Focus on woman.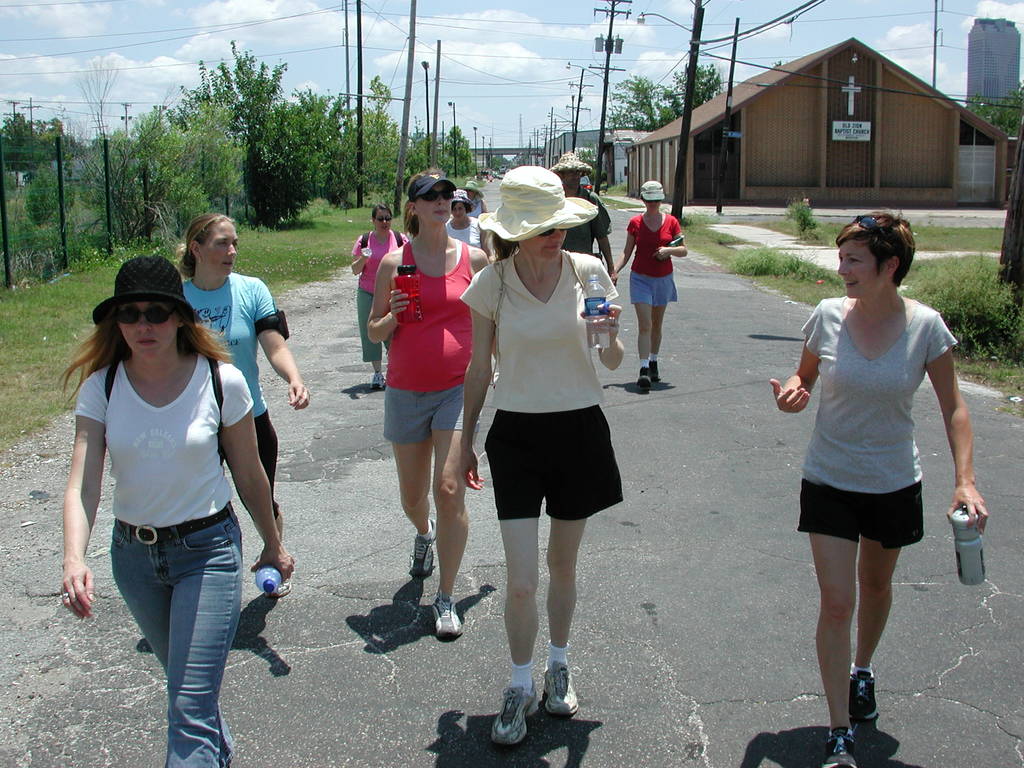
Focused at [348, 202, 406, 387].
